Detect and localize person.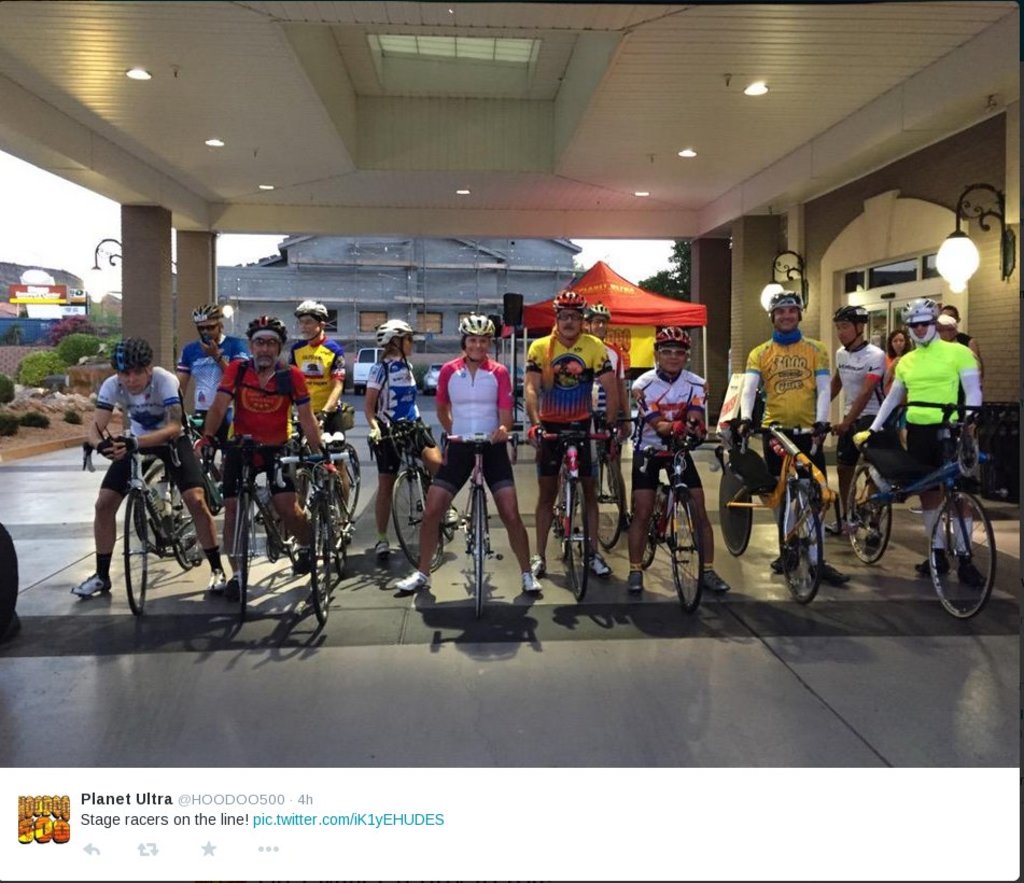
Localized at locate(889, 326, 917, 403).
